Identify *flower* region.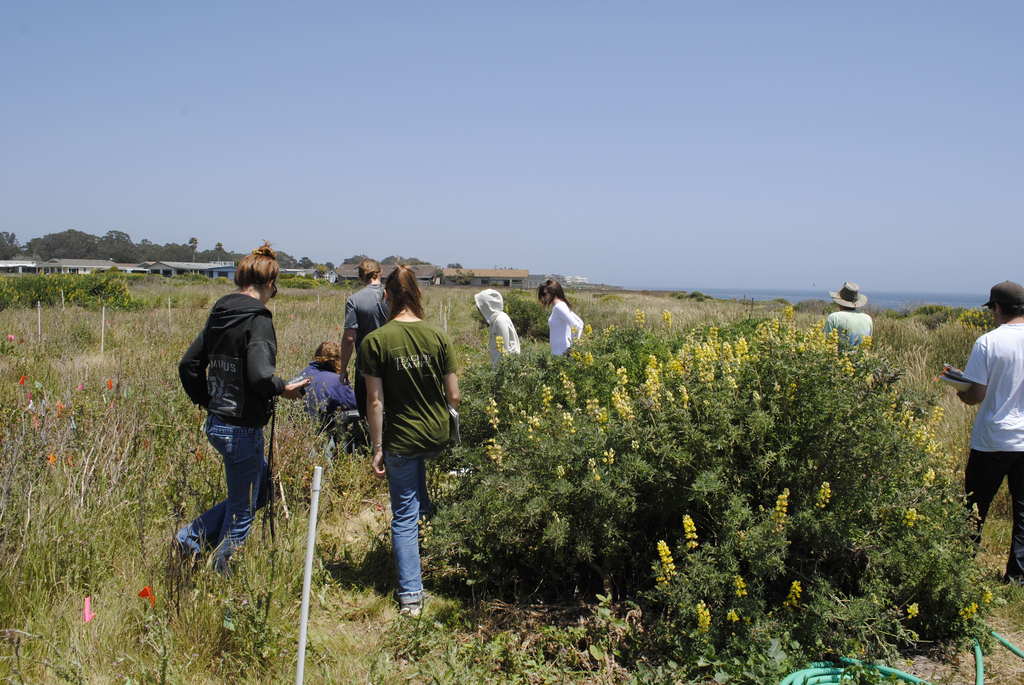
Region: region(658, 537, 675, 590).
